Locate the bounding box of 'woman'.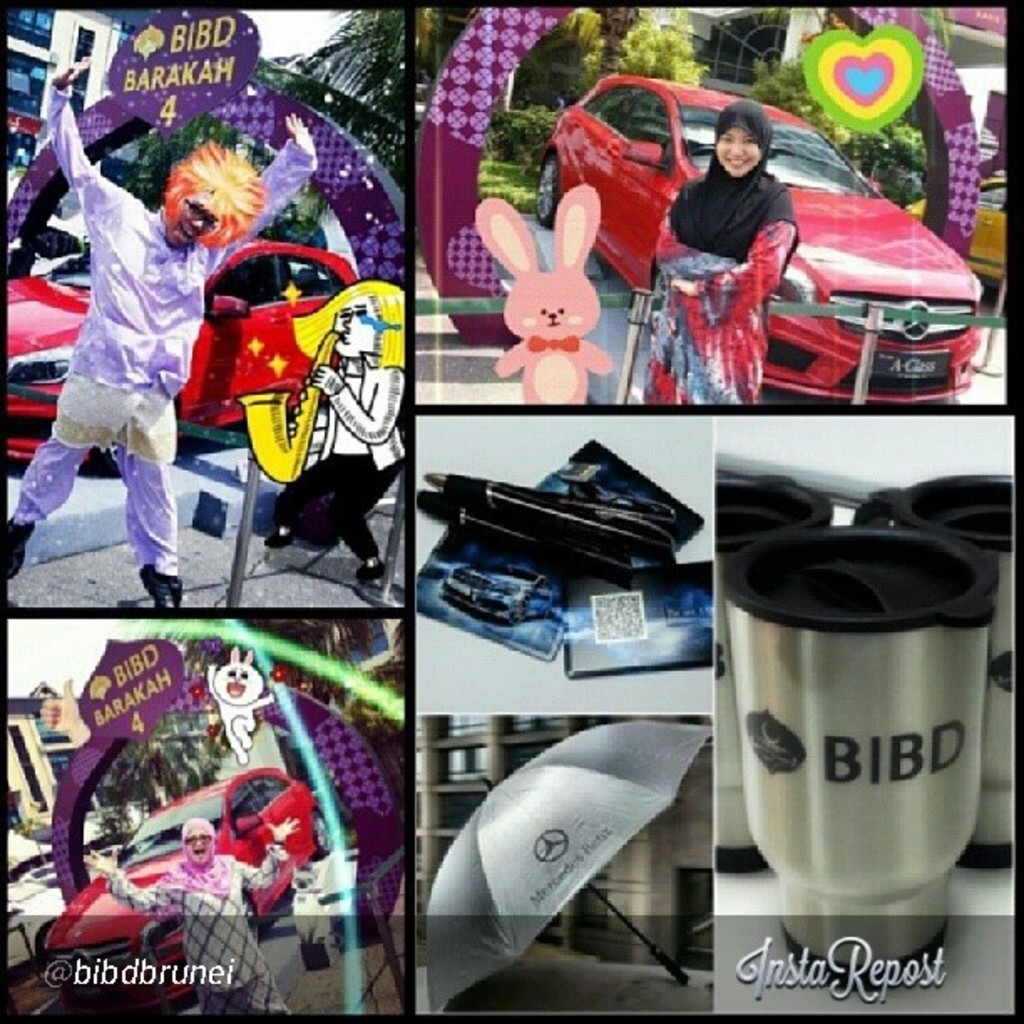
Bounding box: bbox=[77, 812, 300, 1017].
